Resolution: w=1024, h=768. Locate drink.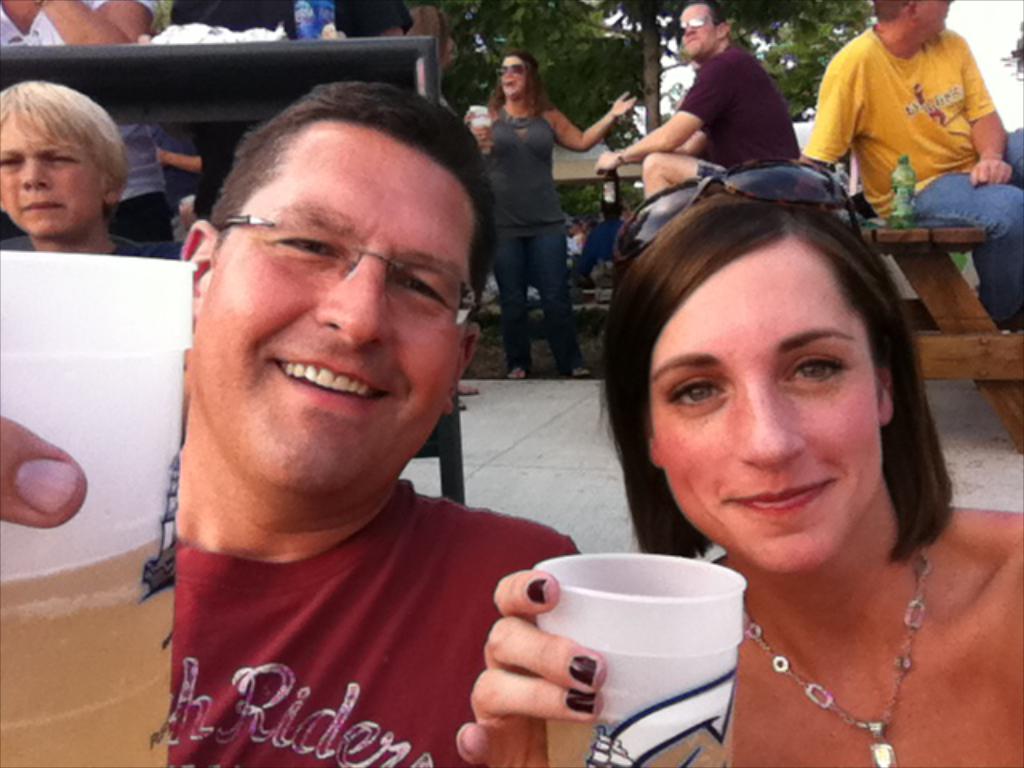
539:717:739:766.
